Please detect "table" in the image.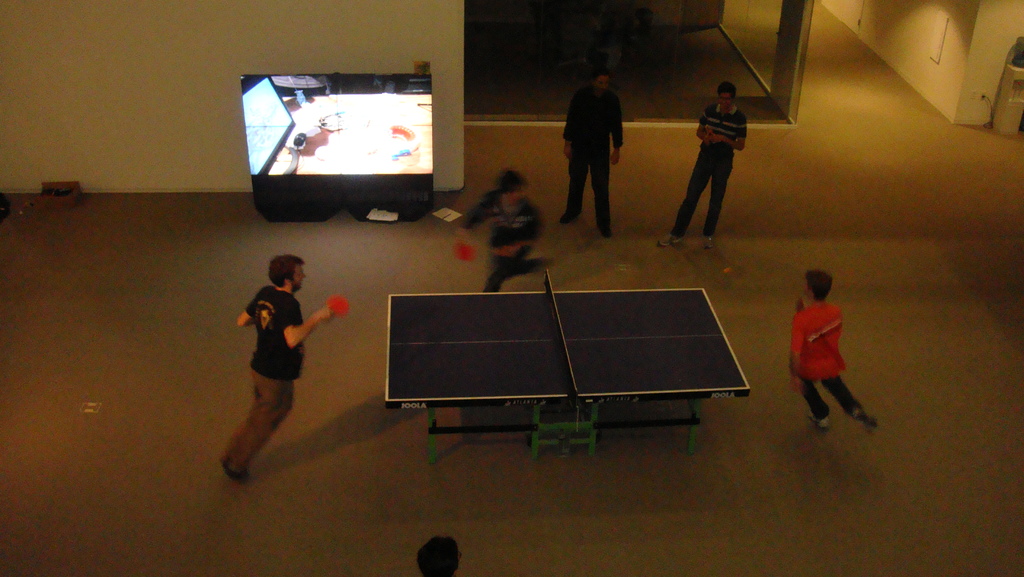
crop(352, 278, 769, 452).
